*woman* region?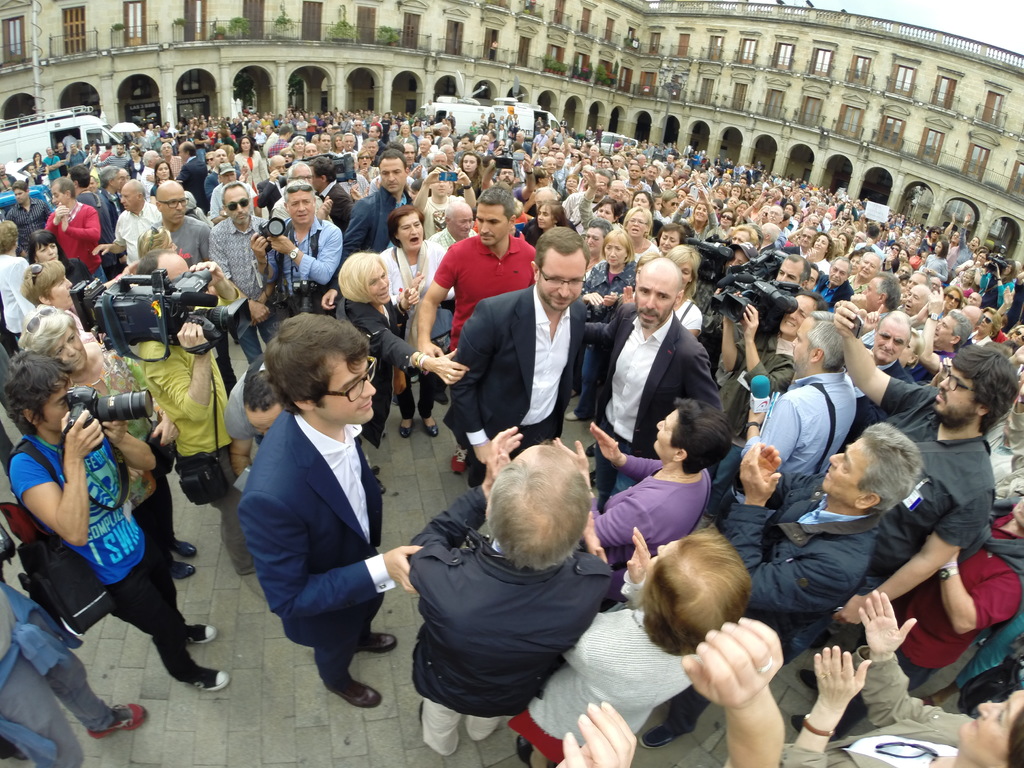
329,254,472,445
